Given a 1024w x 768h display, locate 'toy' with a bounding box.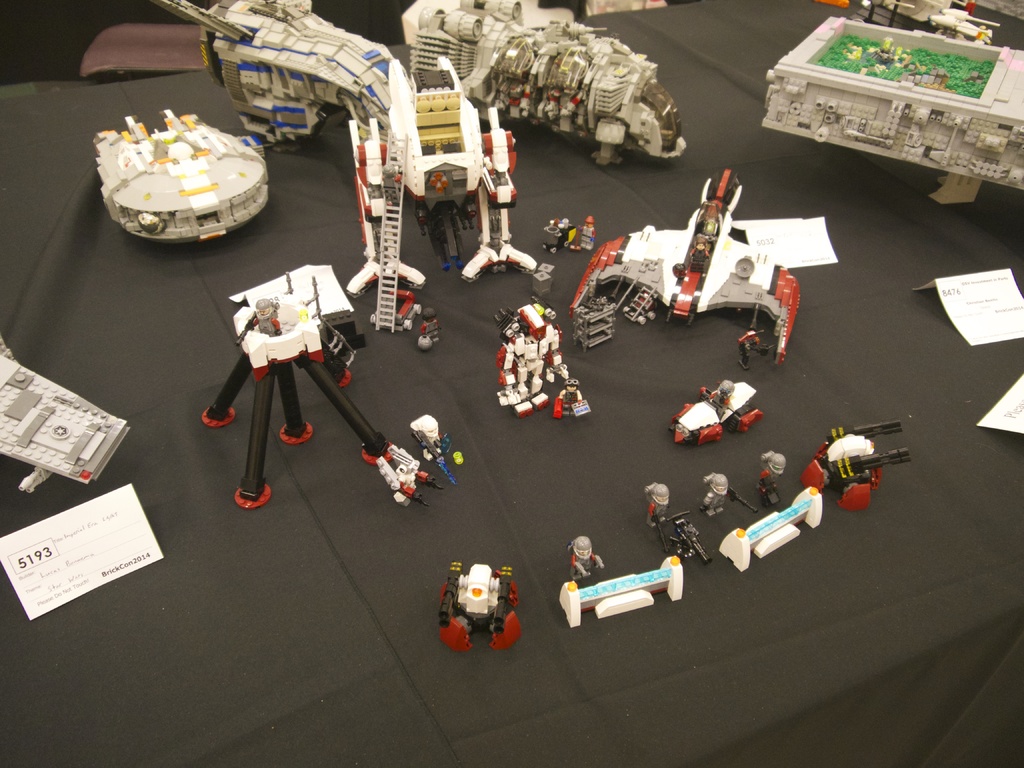
Located: bbox=[456, 461, 465, 468].
